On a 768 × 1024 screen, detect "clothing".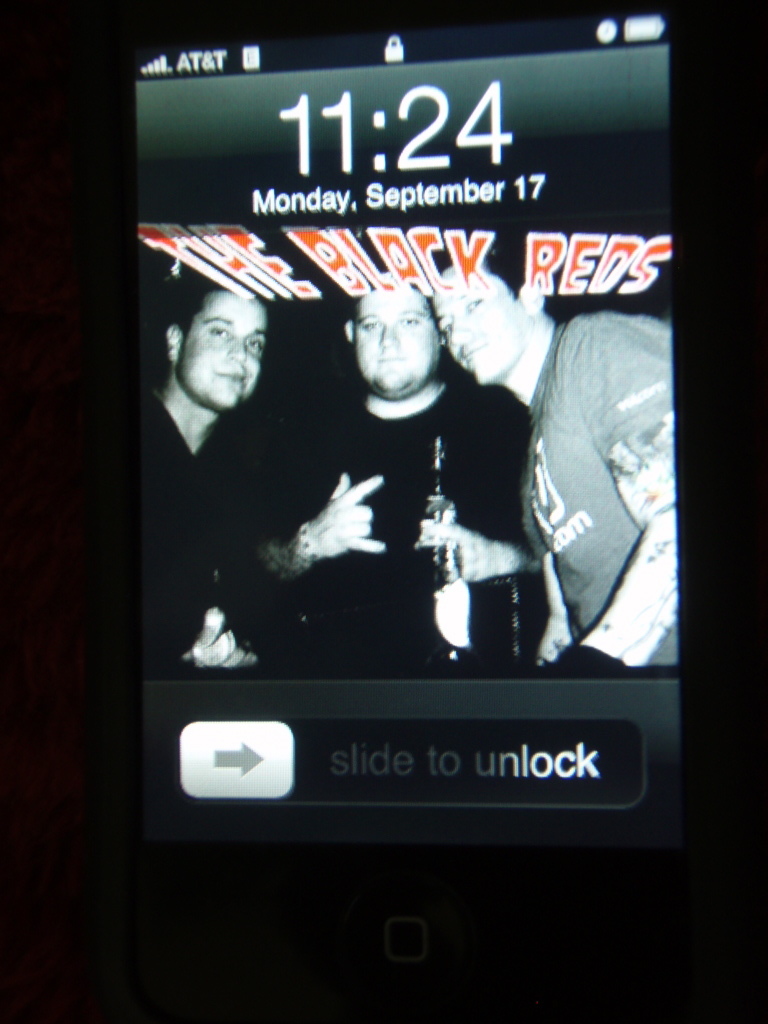
507/302/688/673.
